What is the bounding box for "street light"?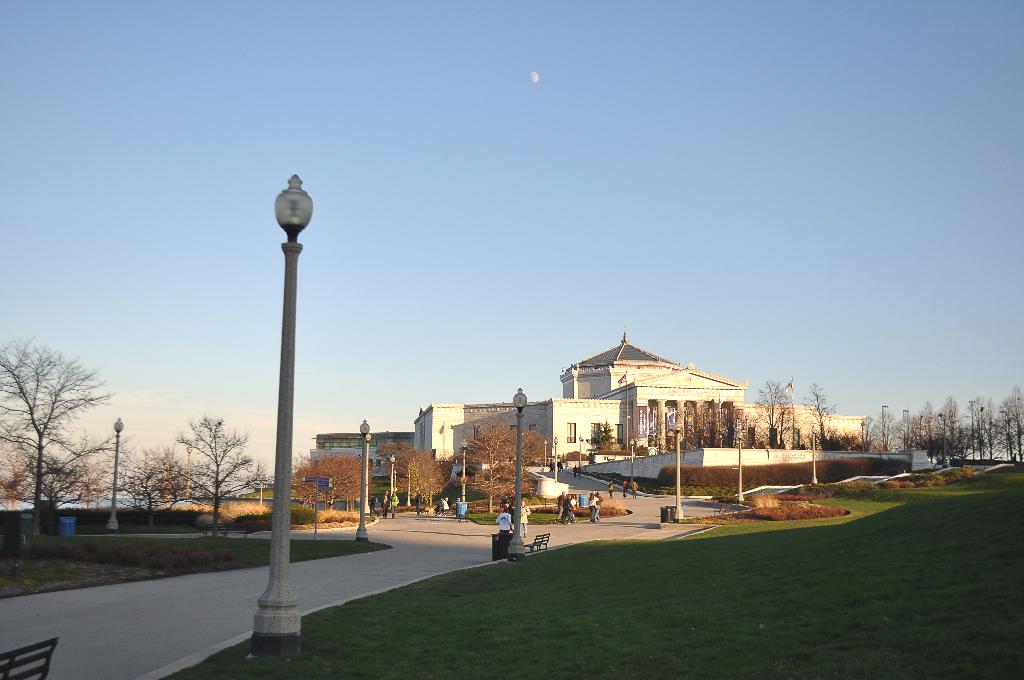
<bbox>735, 430, 748, 505</bbox>.
